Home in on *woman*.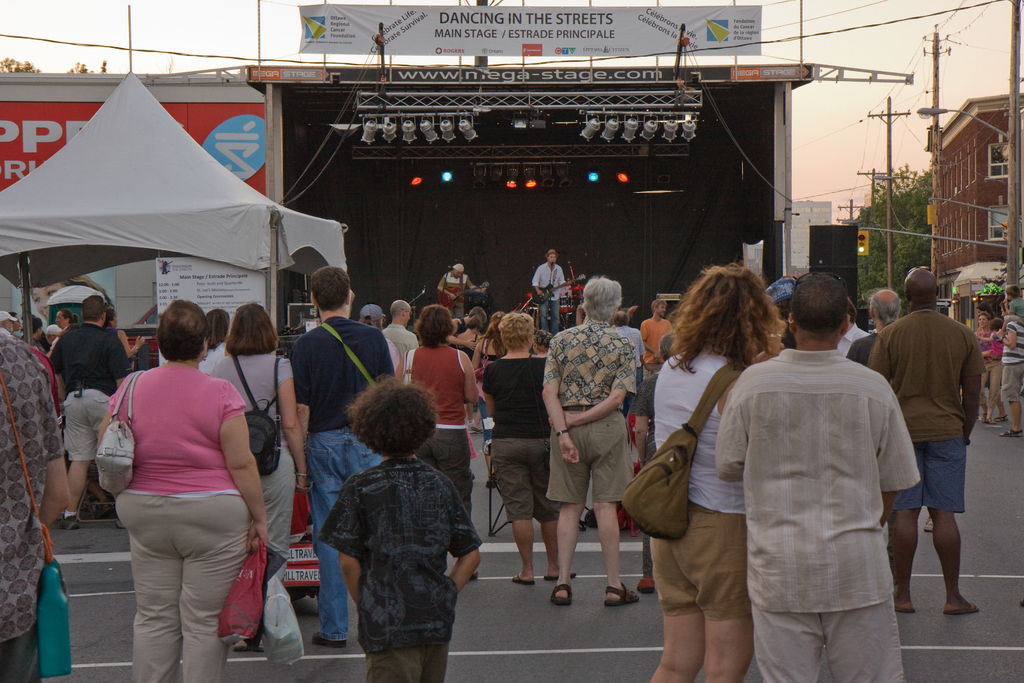
Homed in at bbox=(643, 297, 679, 381).
